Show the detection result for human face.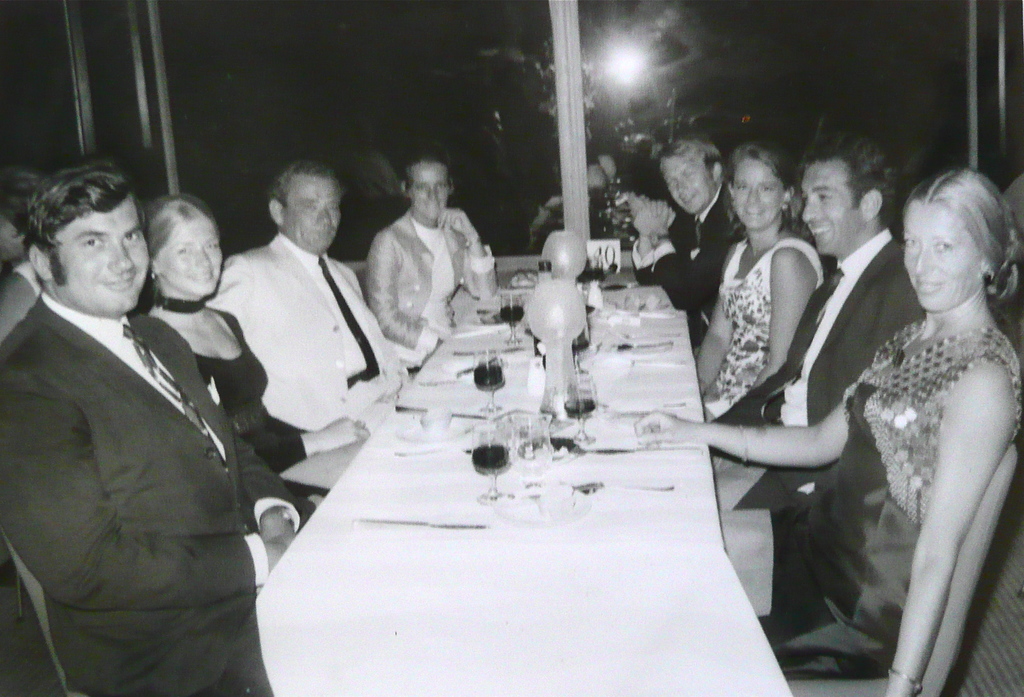
<box>60,191,145,316</box>.
